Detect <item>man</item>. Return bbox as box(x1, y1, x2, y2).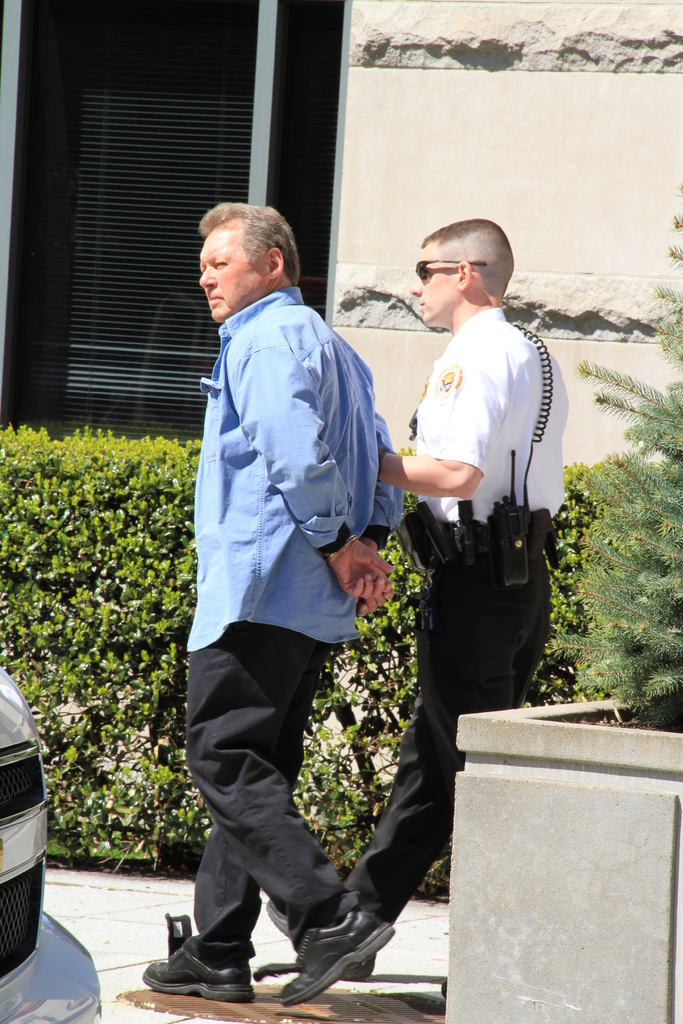
box(269, 216, 565, 982).
